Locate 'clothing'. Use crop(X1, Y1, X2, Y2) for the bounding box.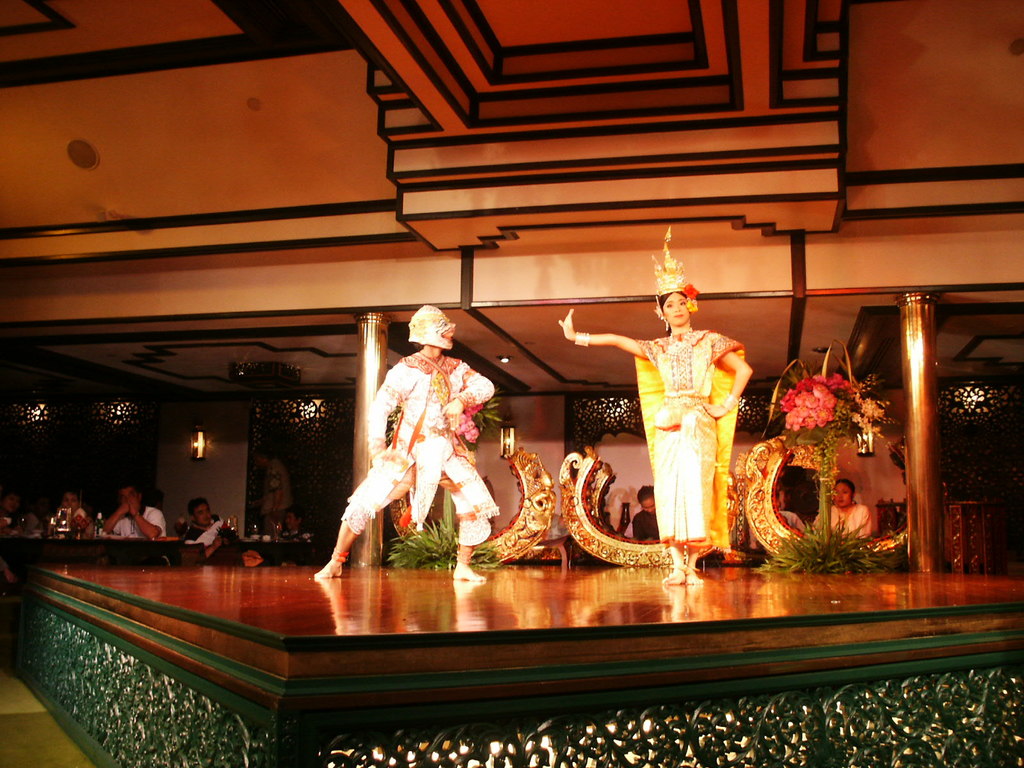
crop(340, 362, 498, 549).
